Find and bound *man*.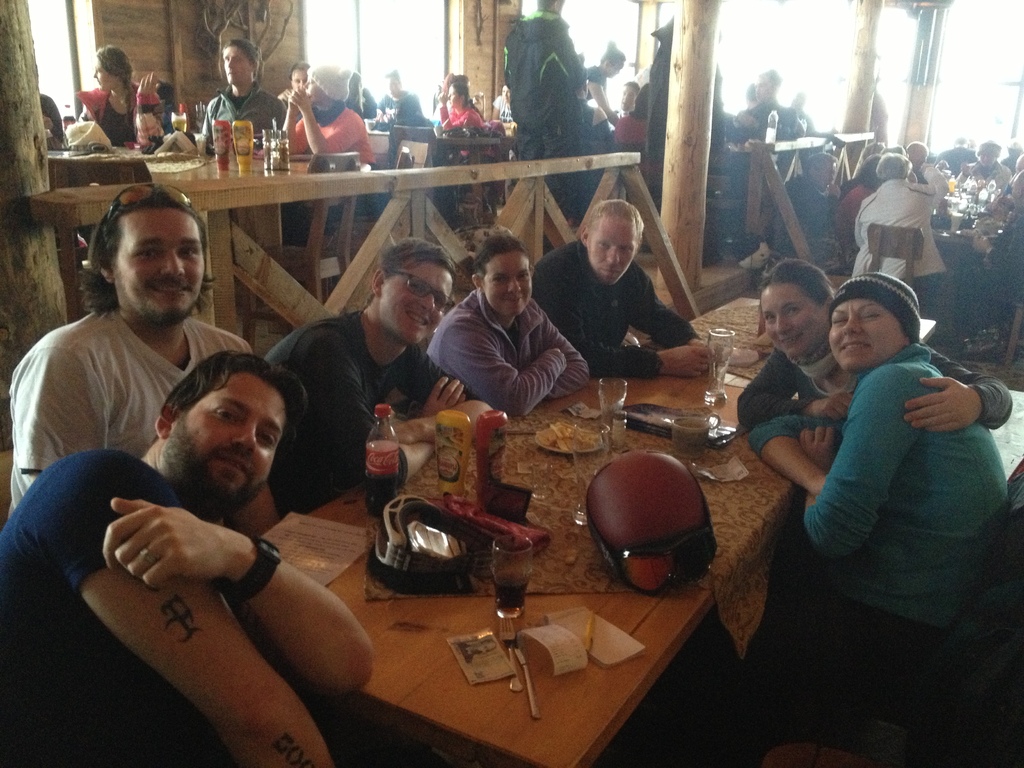
Bound: [x1=422, y1=223, x2=591, y2=419].
